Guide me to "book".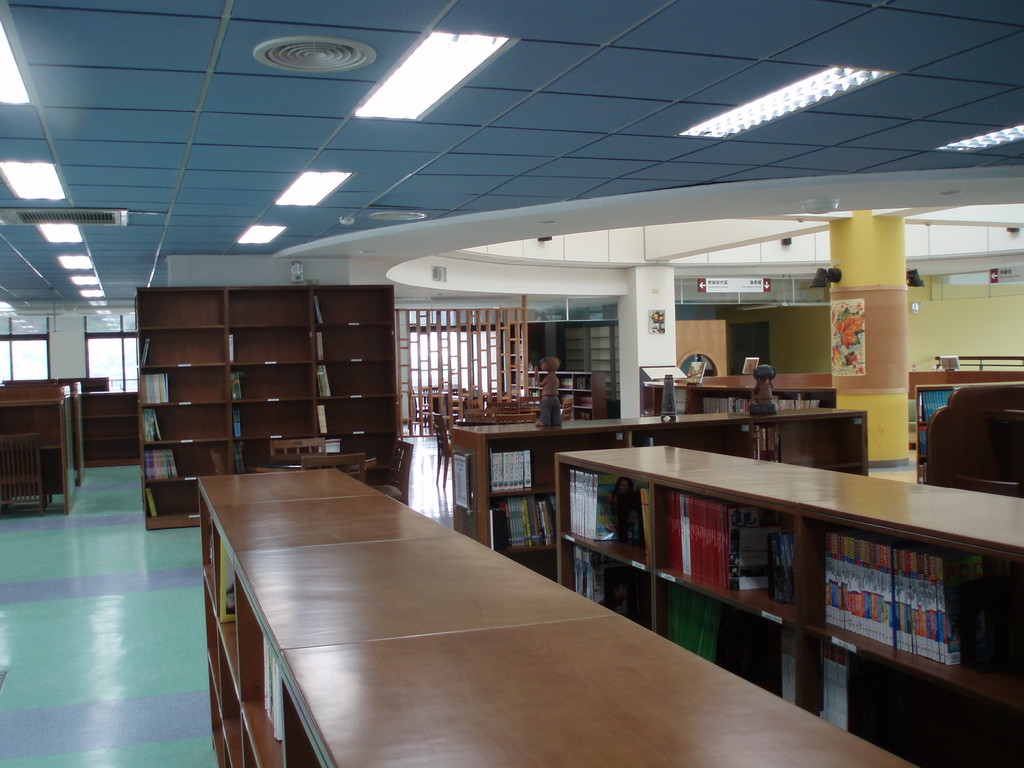
Guidance: [675, 387, 682, 415].
